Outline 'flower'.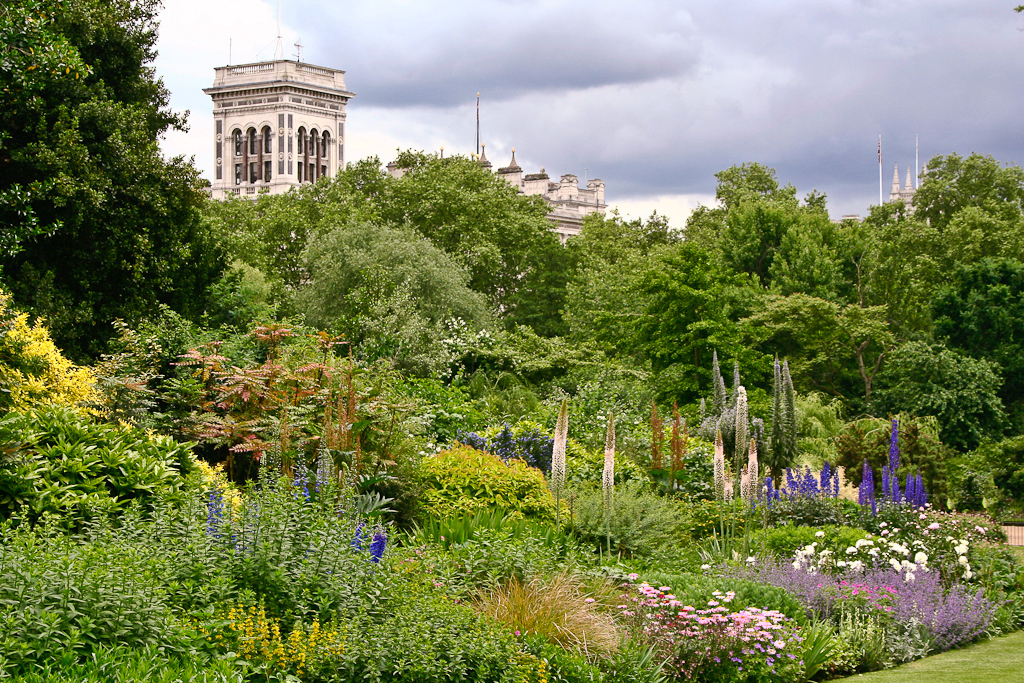
Outline: [left=516, top=629, right=525, bottom=638].
